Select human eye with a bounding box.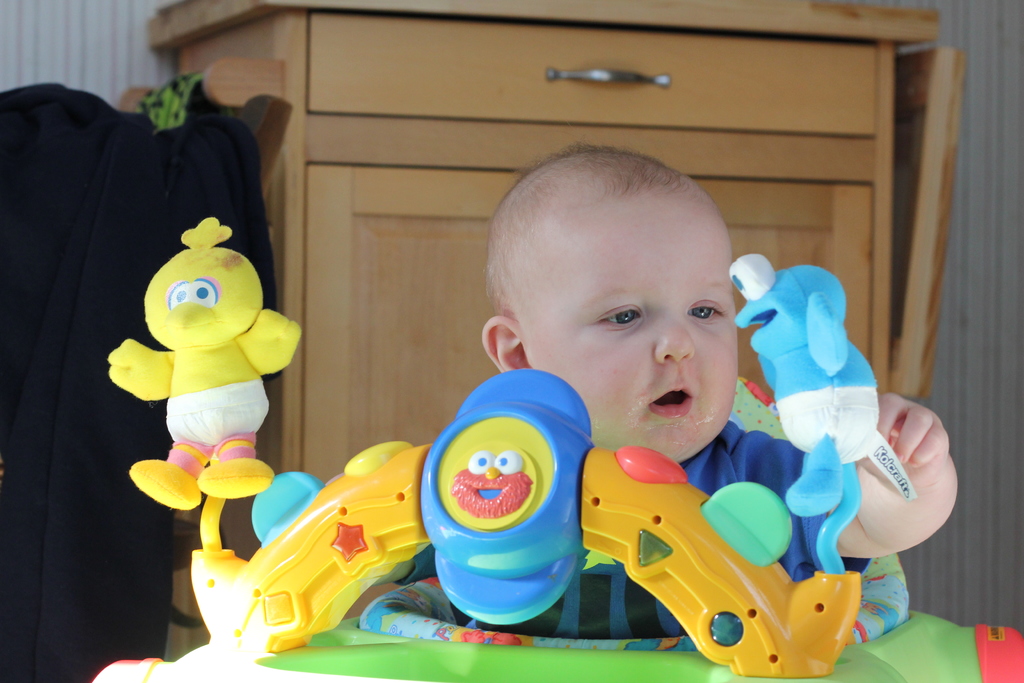
686 302 719 324.
